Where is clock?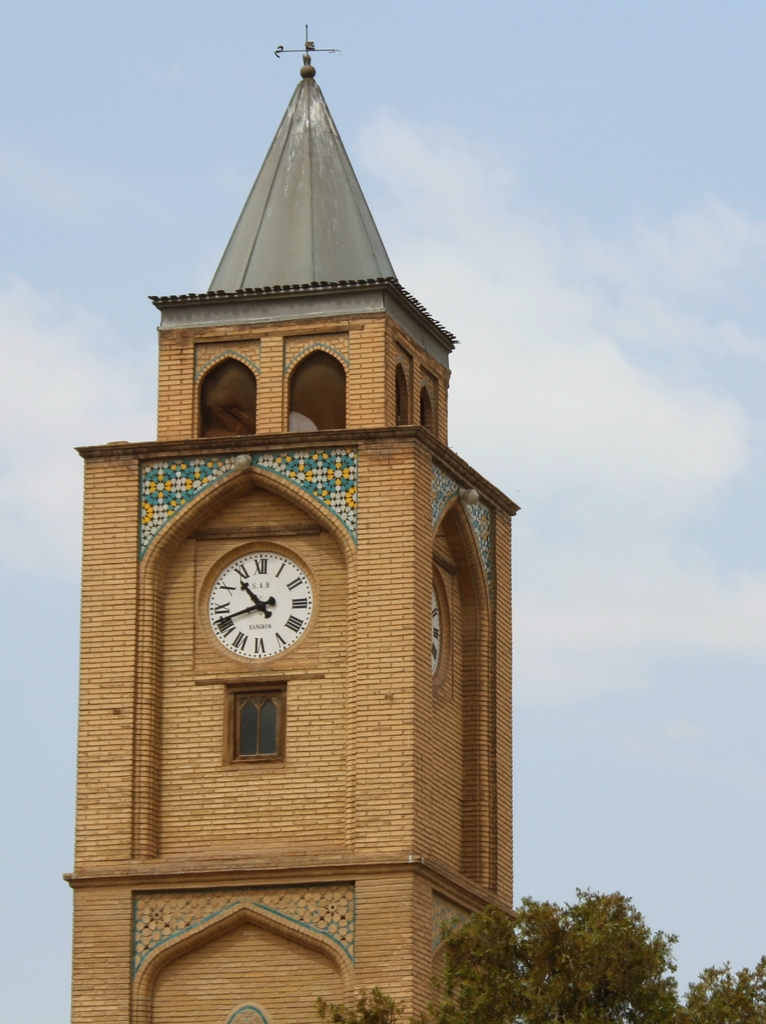
rect(188, 548, 321, 682).
